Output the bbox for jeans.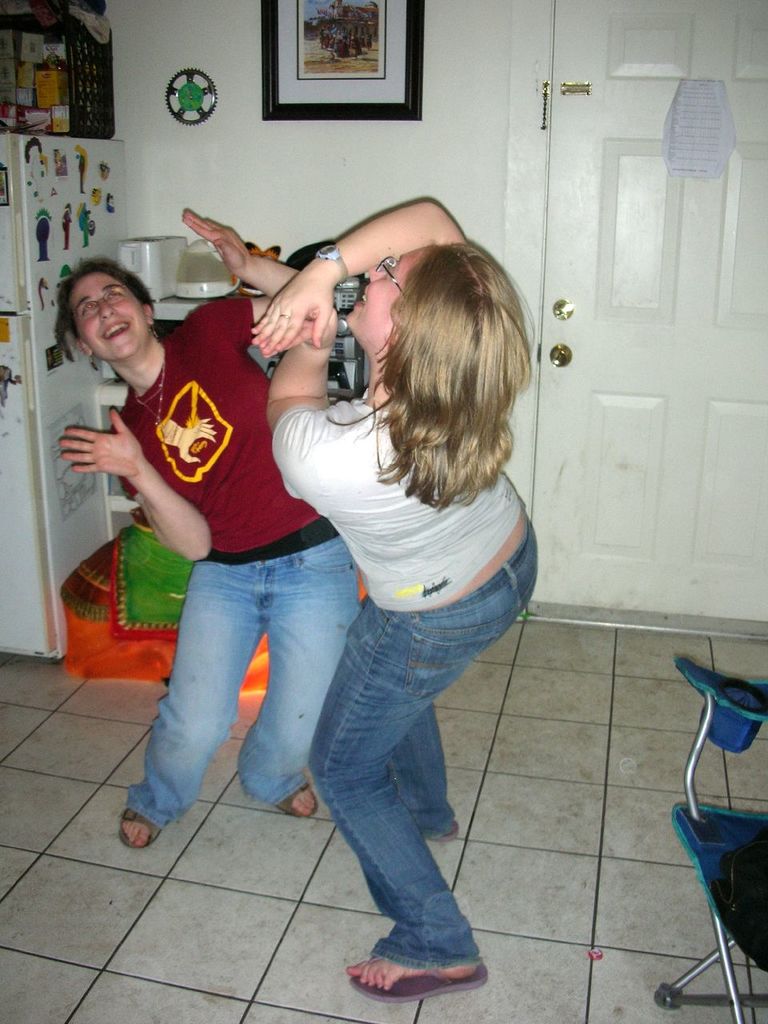
122,536,362,835.
